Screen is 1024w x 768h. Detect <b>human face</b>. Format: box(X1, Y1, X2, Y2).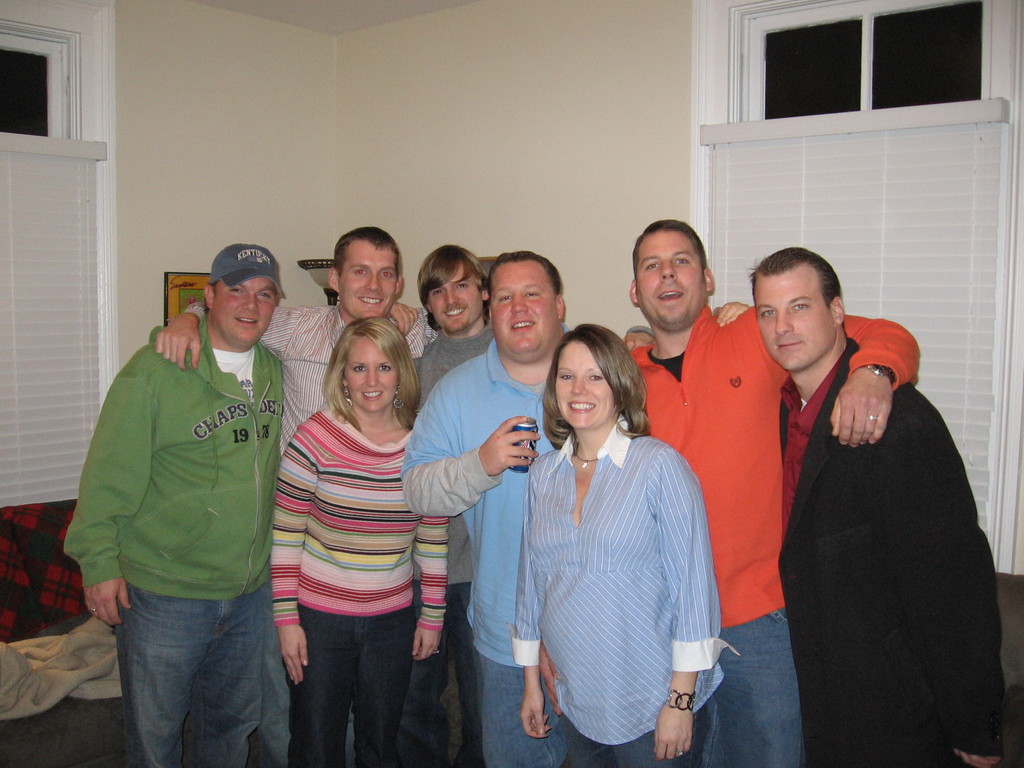
box(554, 342, 612, 428).
